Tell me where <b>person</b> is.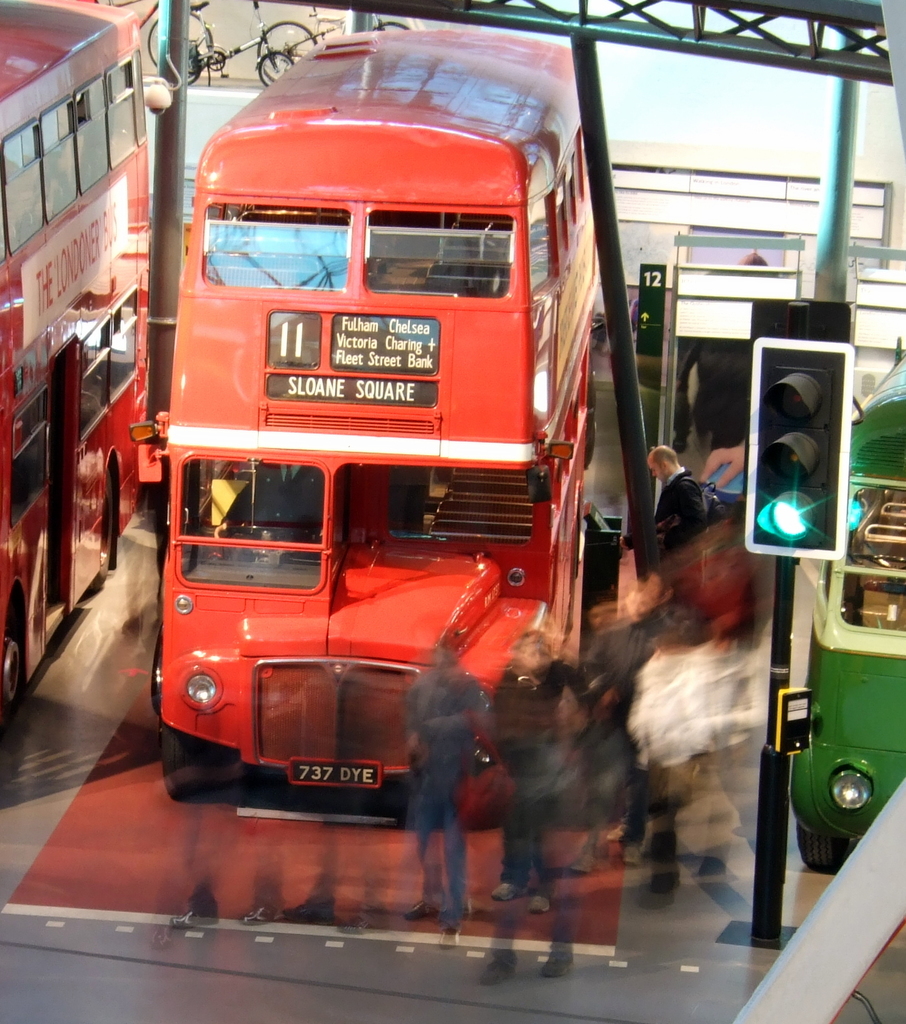
<b>person</b> is at [left=401, top=597, right=508, bottom=961].
